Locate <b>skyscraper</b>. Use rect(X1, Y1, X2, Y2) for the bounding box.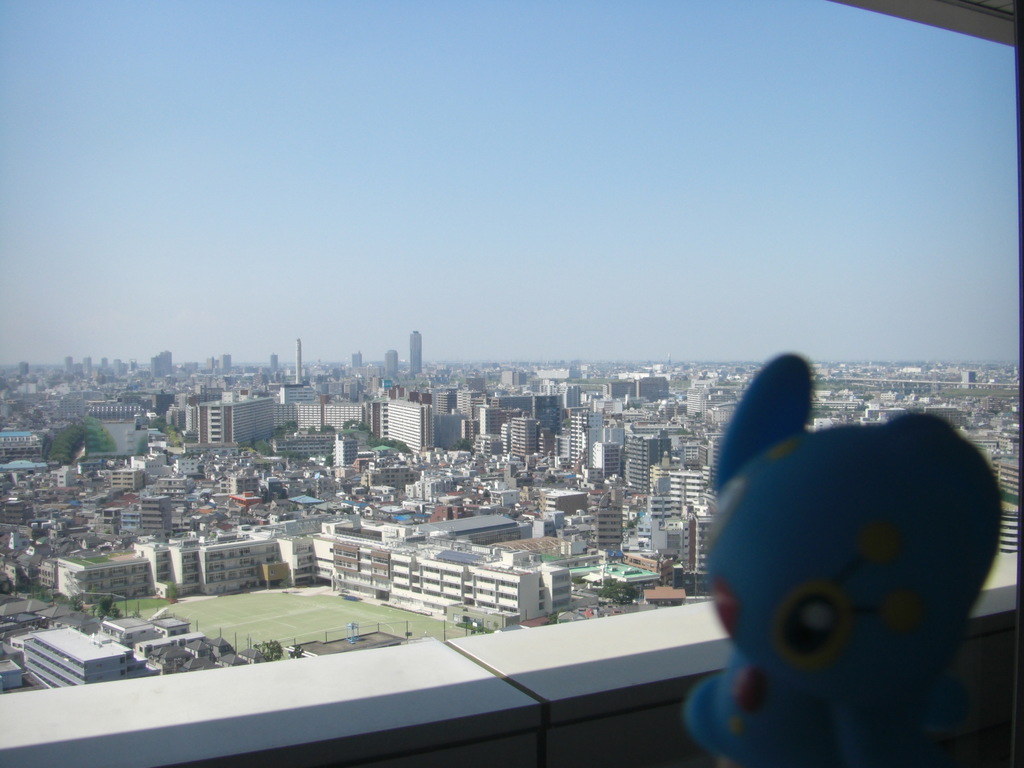
rect(406, 330, 420, 376).
